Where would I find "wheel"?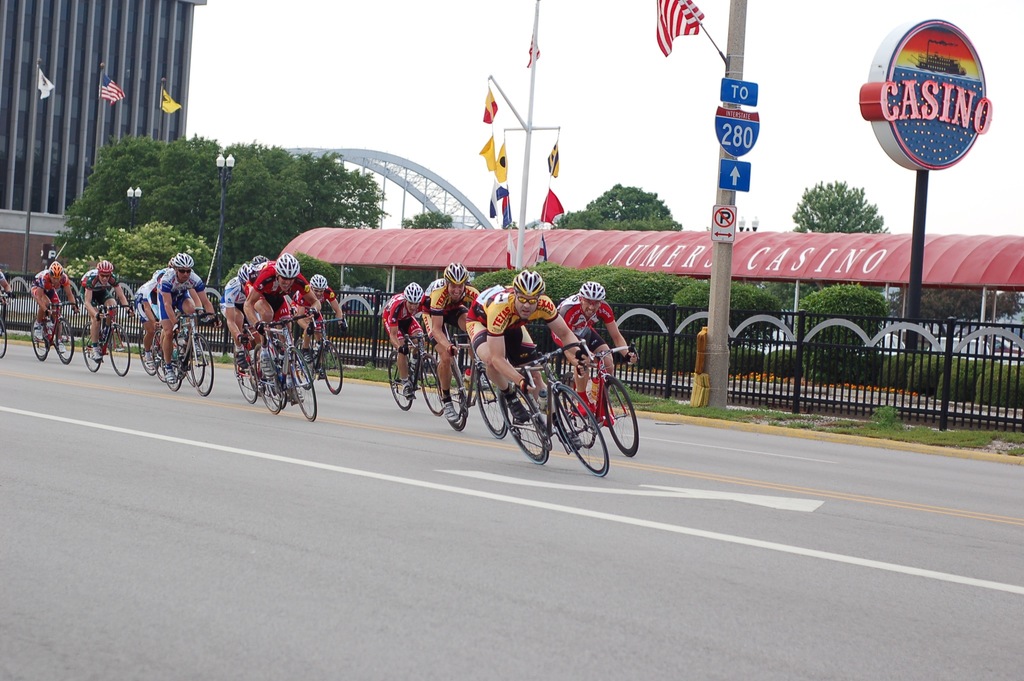
At (left=550, top=387, right=606, bottom=478).
